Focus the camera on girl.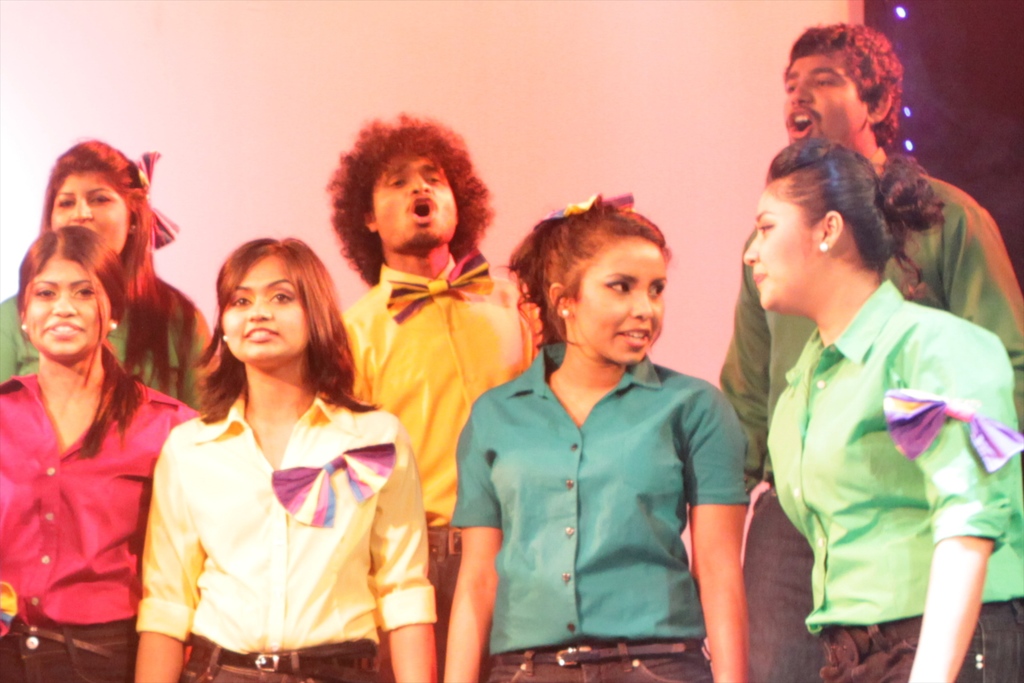
Focus region: locate(0, 139, 218, 408).
